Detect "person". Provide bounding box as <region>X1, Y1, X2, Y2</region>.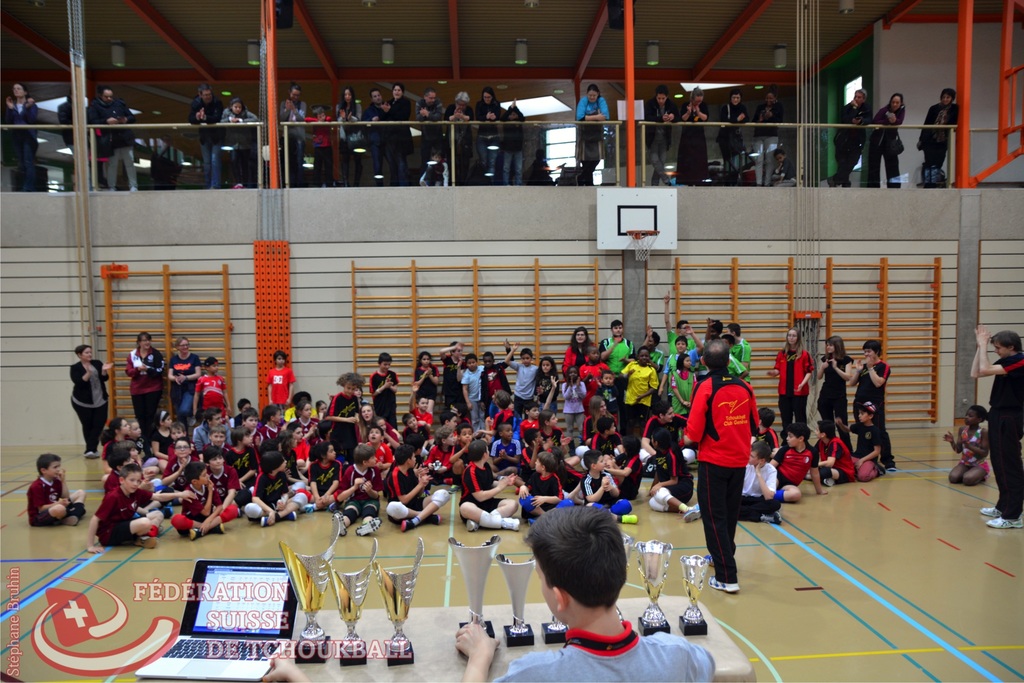
<region>472, 84, 499, 185</region>.
